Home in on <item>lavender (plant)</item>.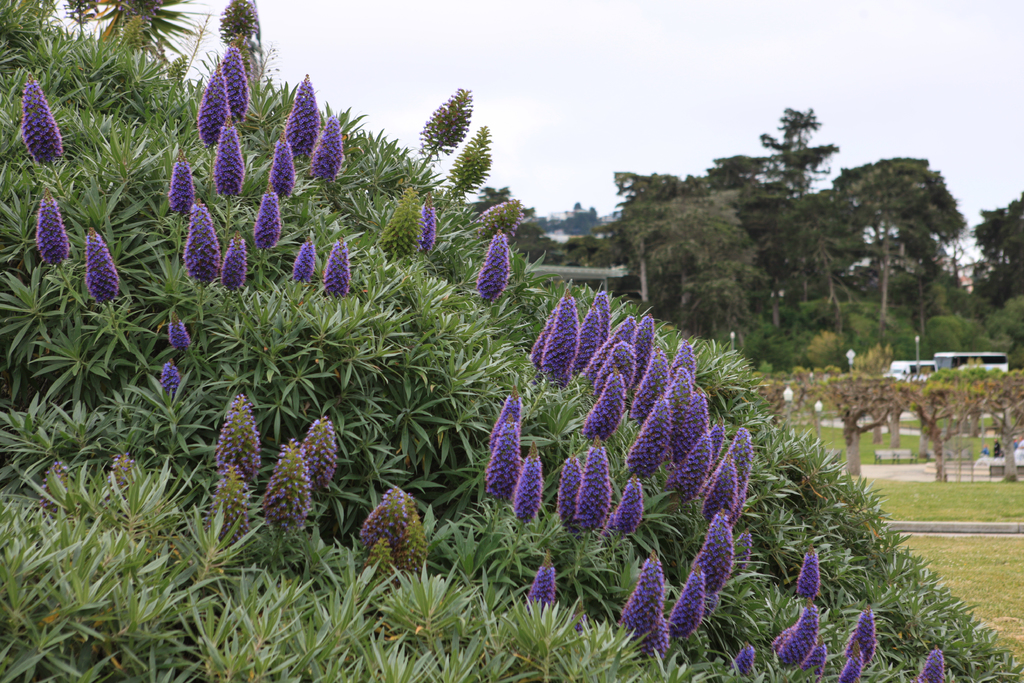
Homed in at (556, 455, 587, 524).
